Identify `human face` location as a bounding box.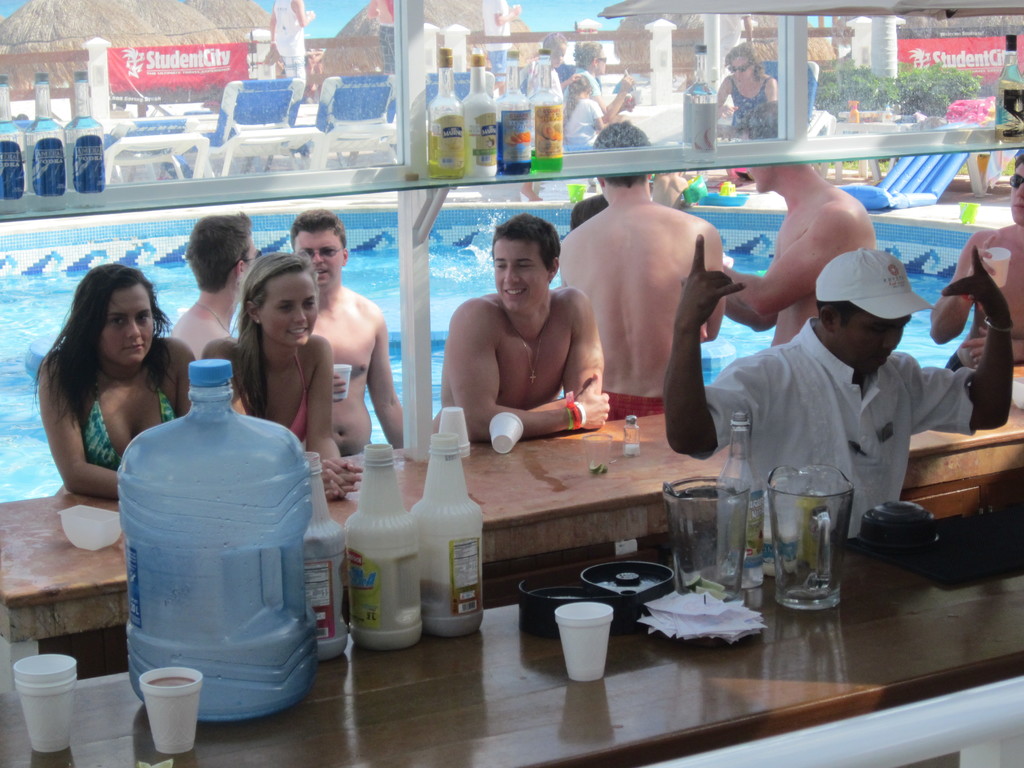
259,271,317,348.
